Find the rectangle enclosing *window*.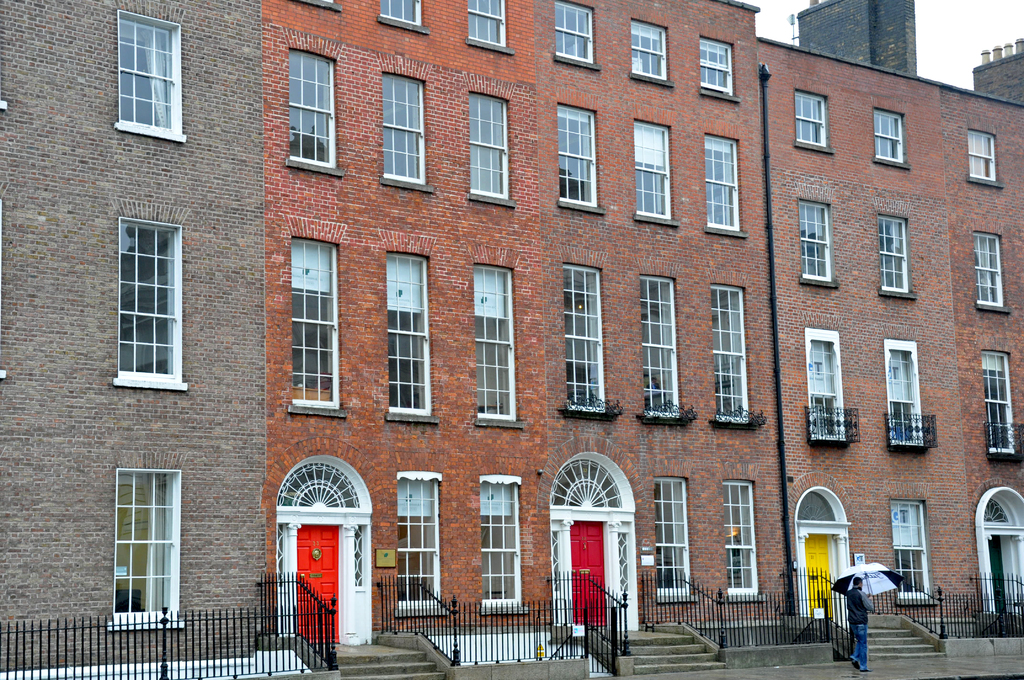
{"left": 278, "top": 451, "right": 358, "bottom": 510}.
